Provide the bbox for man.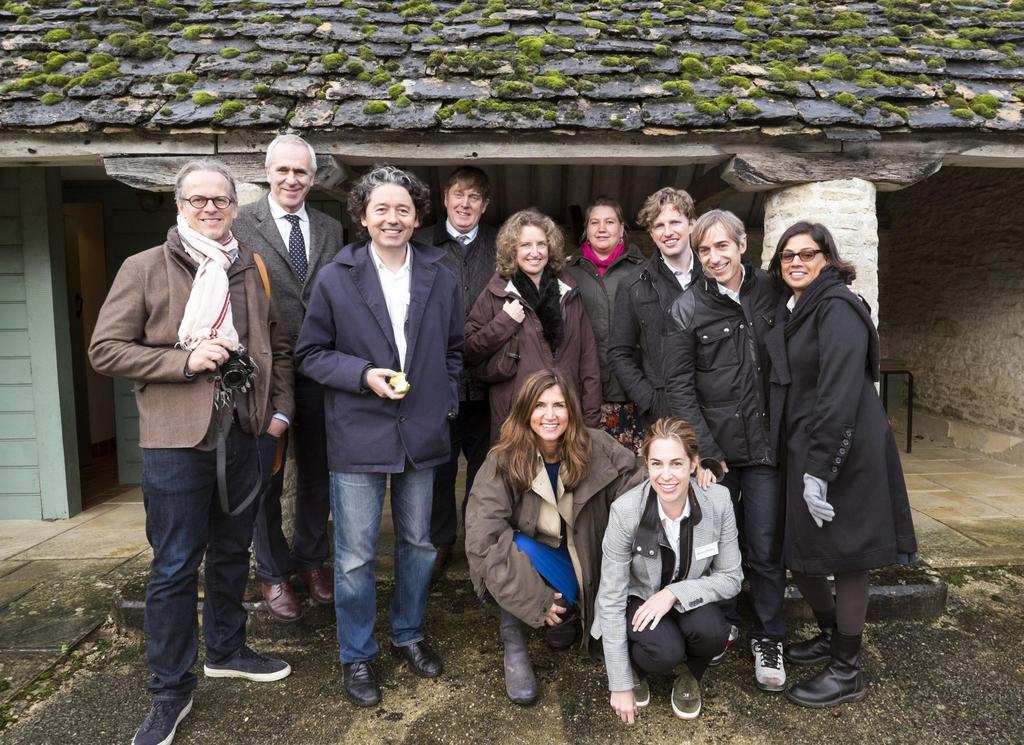
[left=418, top=165, right=505, bottom=596].
